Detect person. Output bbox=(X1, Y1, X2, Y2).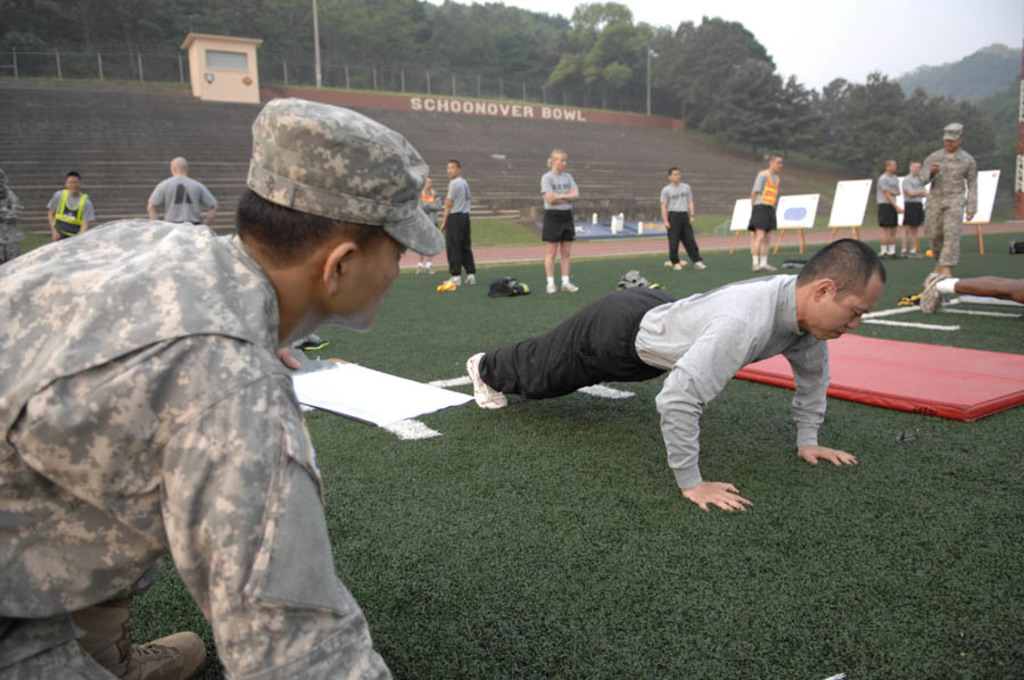
bbox=(27, 151, 85, 233).
